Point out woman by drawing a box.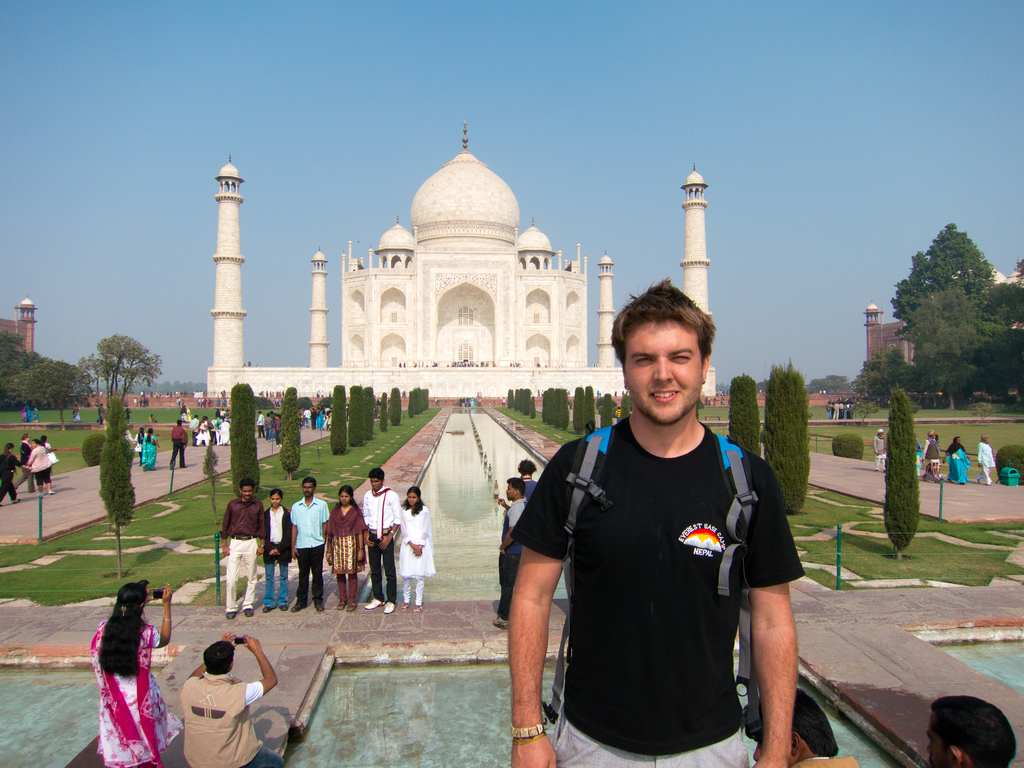
select_region(25, 440, 54, 496).
